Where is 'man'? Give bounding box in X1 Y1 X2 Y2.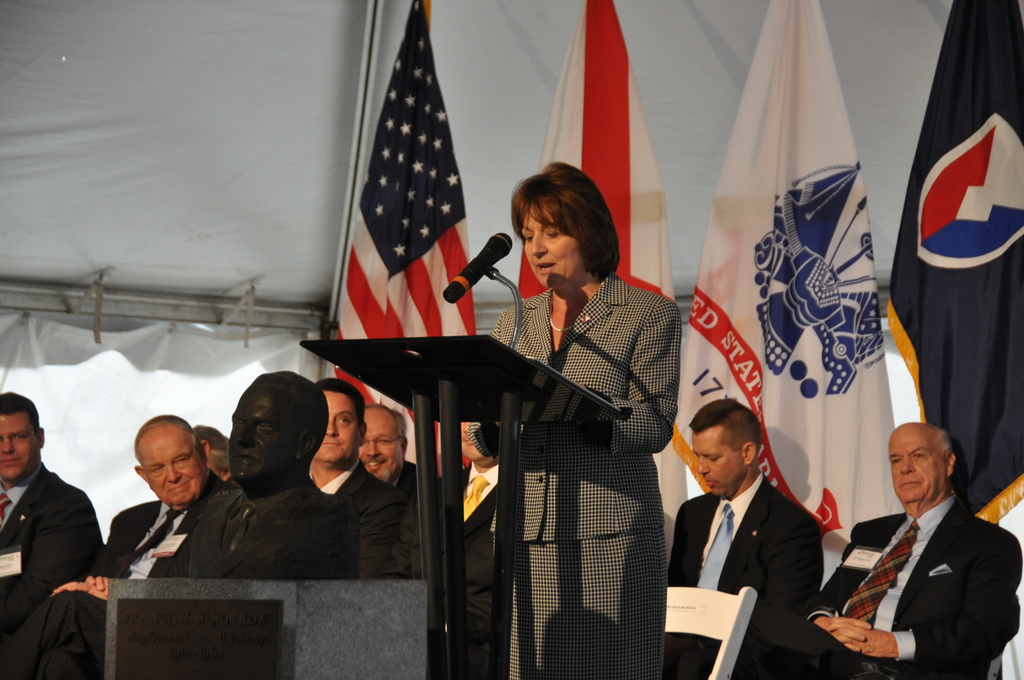
664 396 832 679.
